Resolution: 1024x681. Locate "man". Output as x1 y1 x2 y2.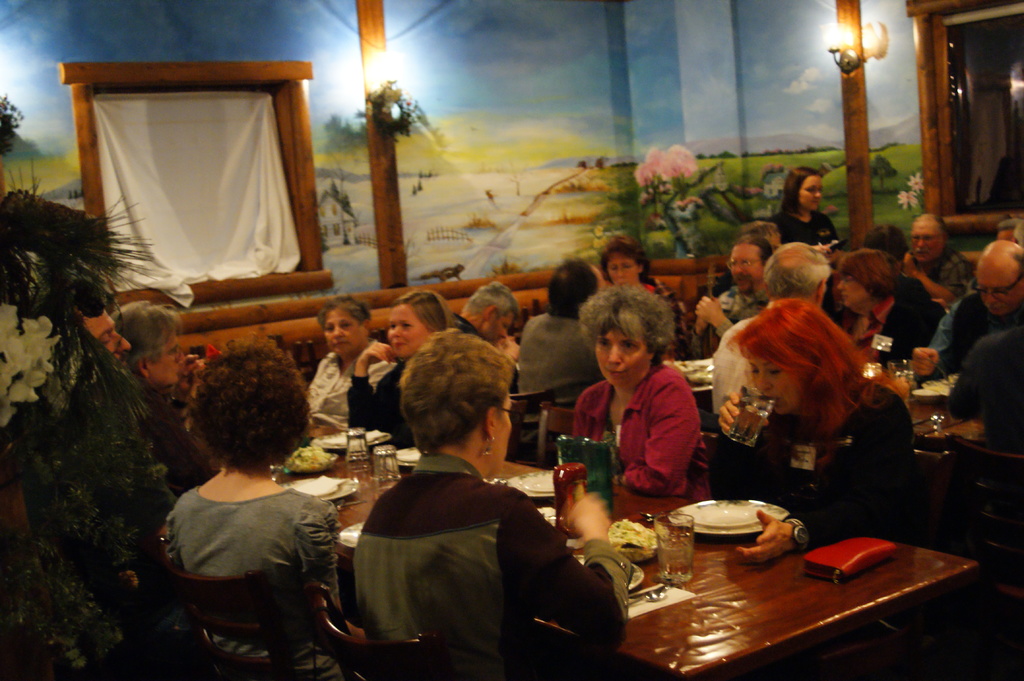
516 257 618 408.
